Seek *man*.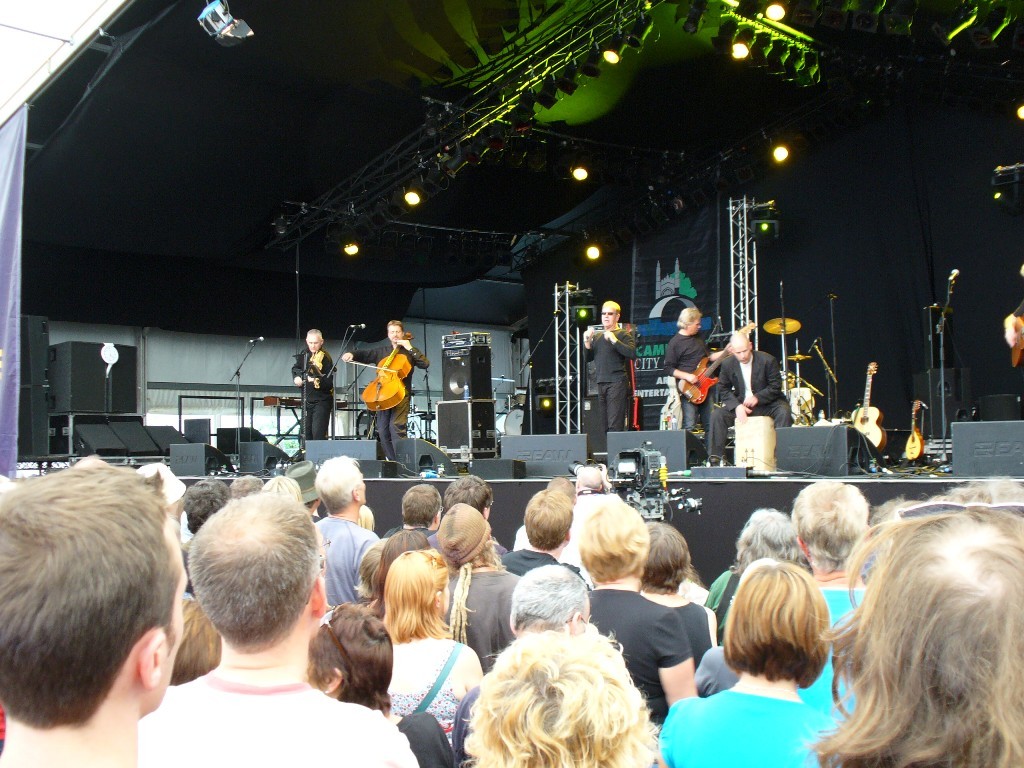
<box>498,484,580,572</box>.
